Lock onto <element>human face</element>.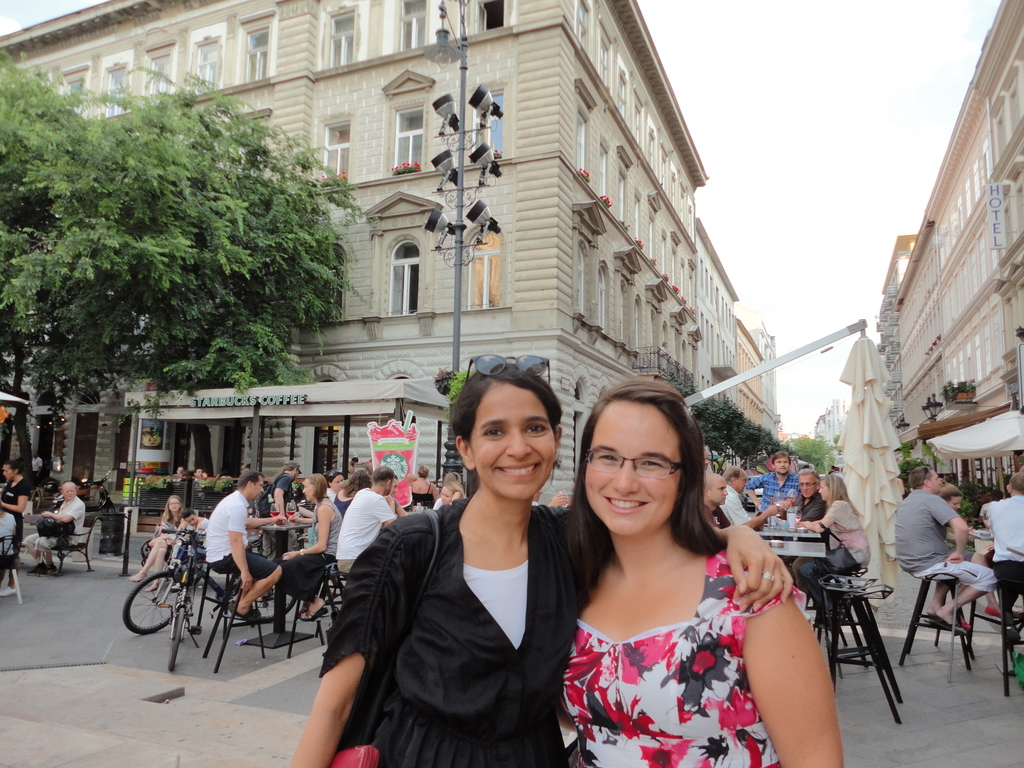
Locked: {"left": 815, "top": 481, "right": 830, "bottom": 500}.
